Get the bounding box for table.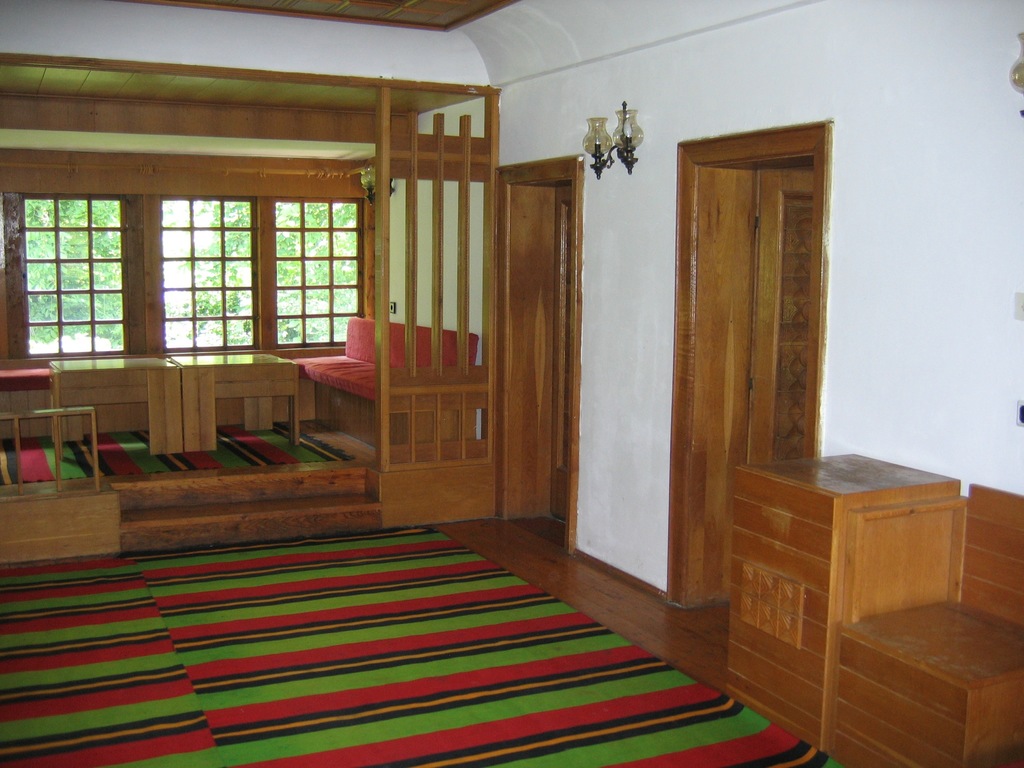
(x1=168, y1=353, x2=300, y2=454).
